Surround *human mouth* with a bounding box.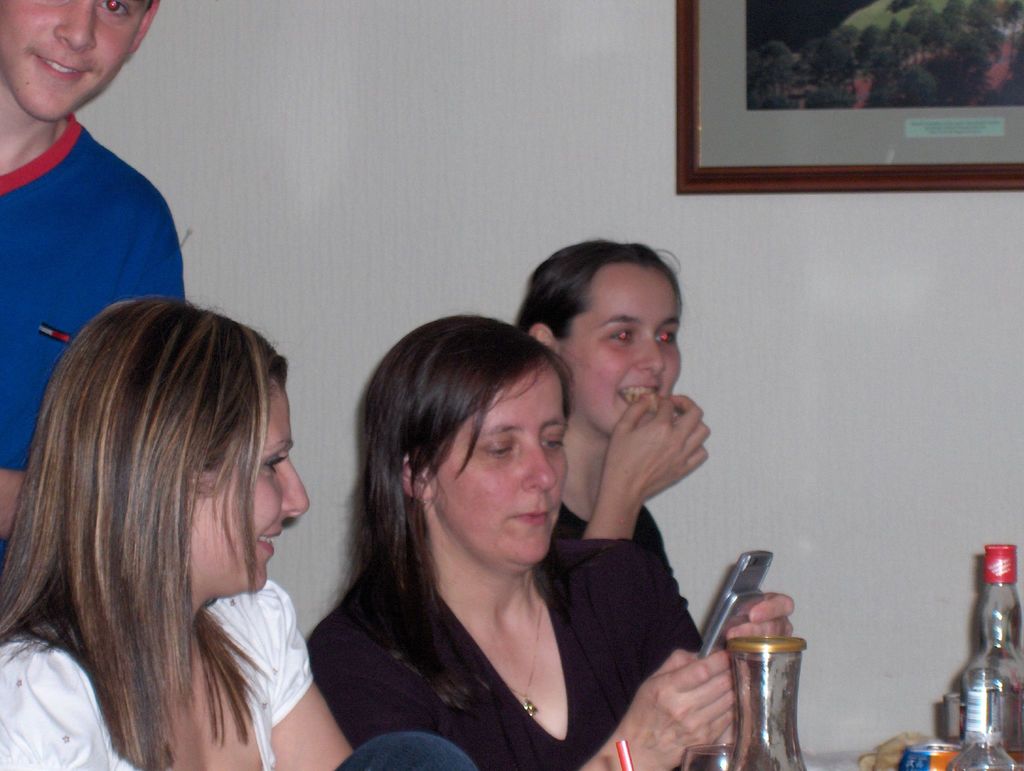
left=499, top=501, right=557, bottom=532.
